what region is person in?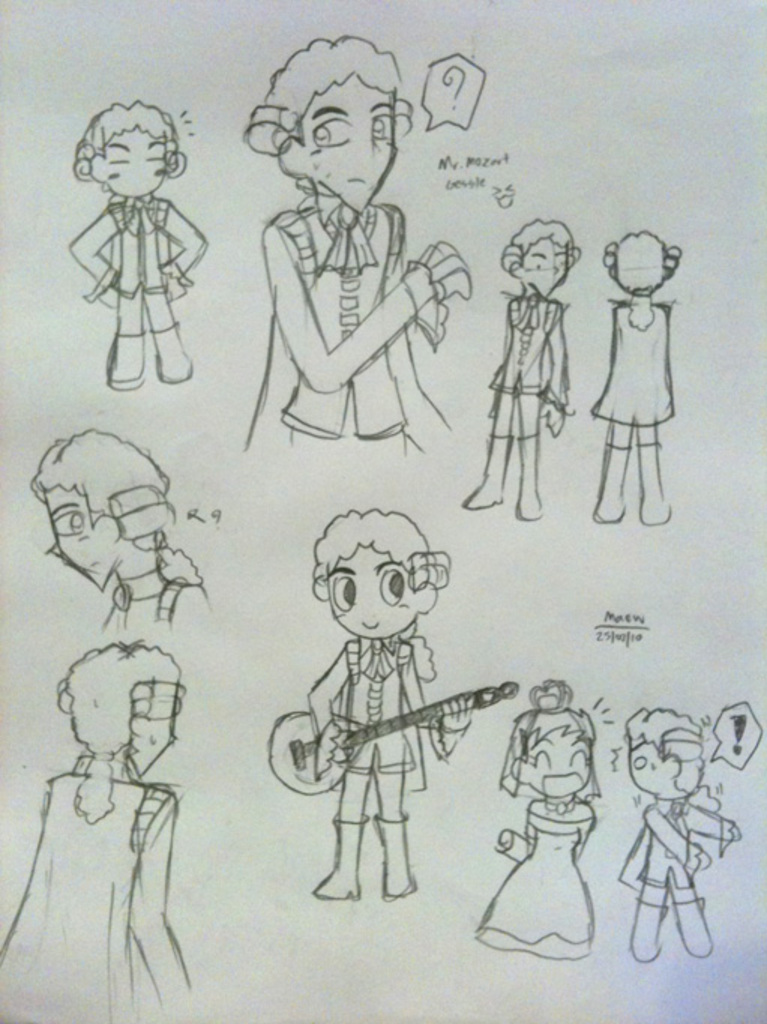
box=[582, 230, 689, 521].
